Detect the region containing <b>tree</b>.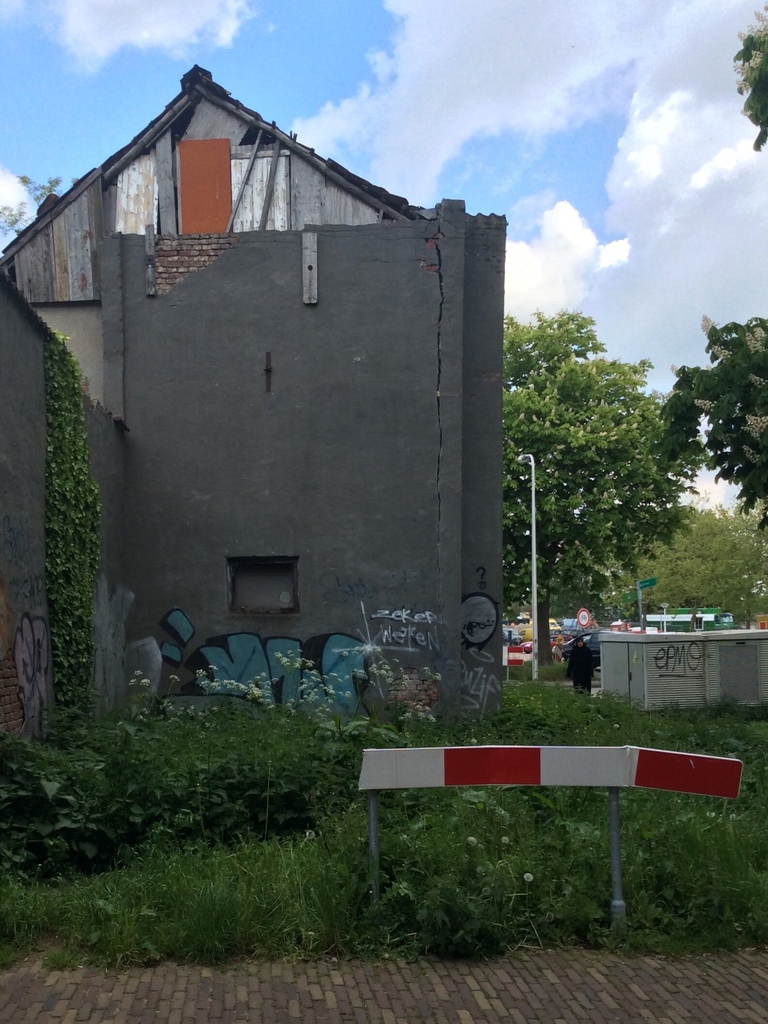
[x1=29, y1=321, x2=119, y2=740].
